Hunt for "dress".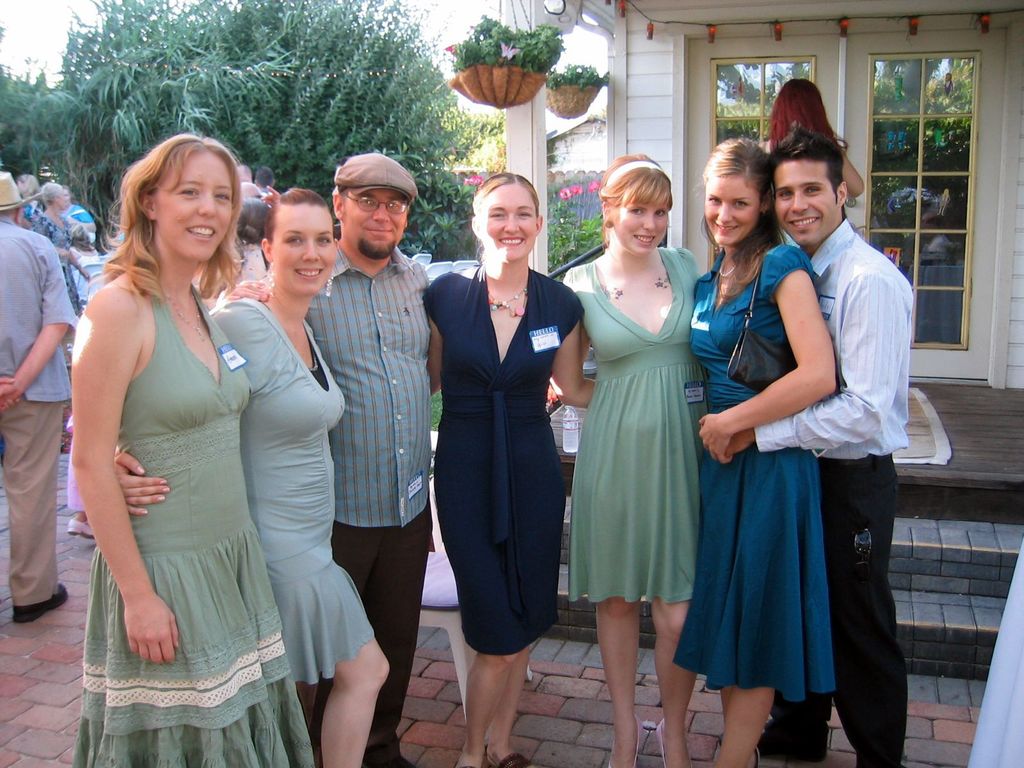
Hunted down at select_region(72, 282, 314, 767).
